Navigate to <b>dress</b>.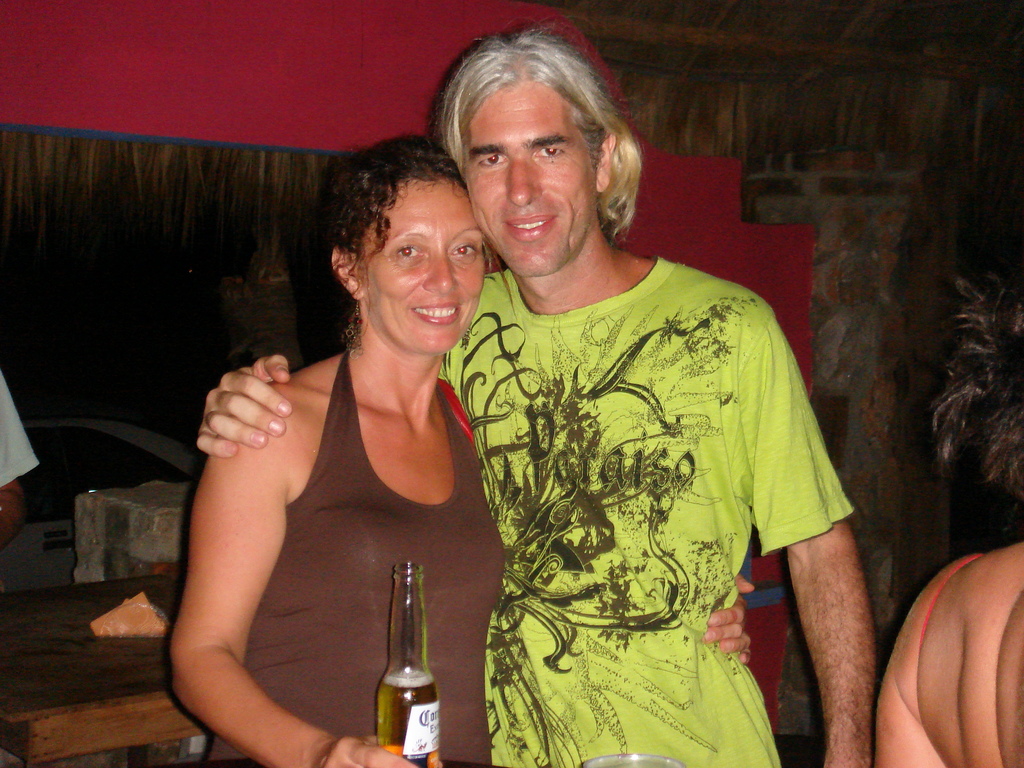
Navigation target: (left=198, top=358, right=508, bottom=767).
